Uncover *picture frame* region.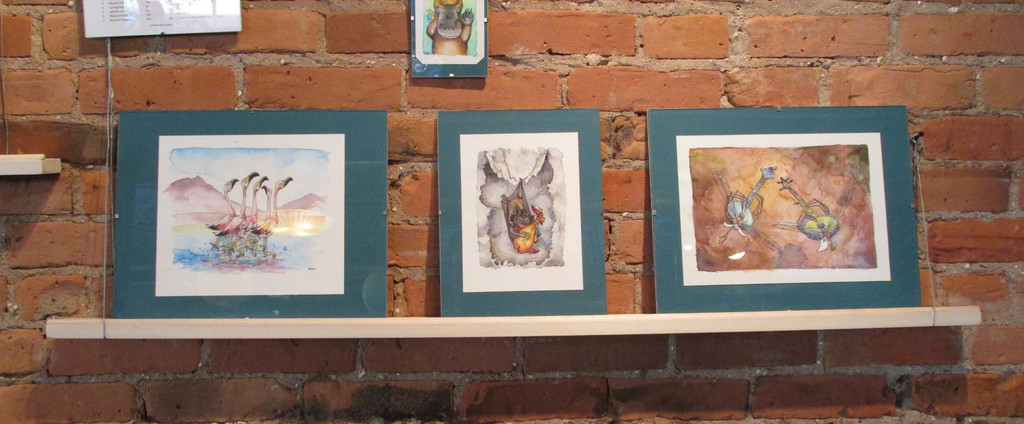
Uncovered: rect(412, 0, 490, 79).
